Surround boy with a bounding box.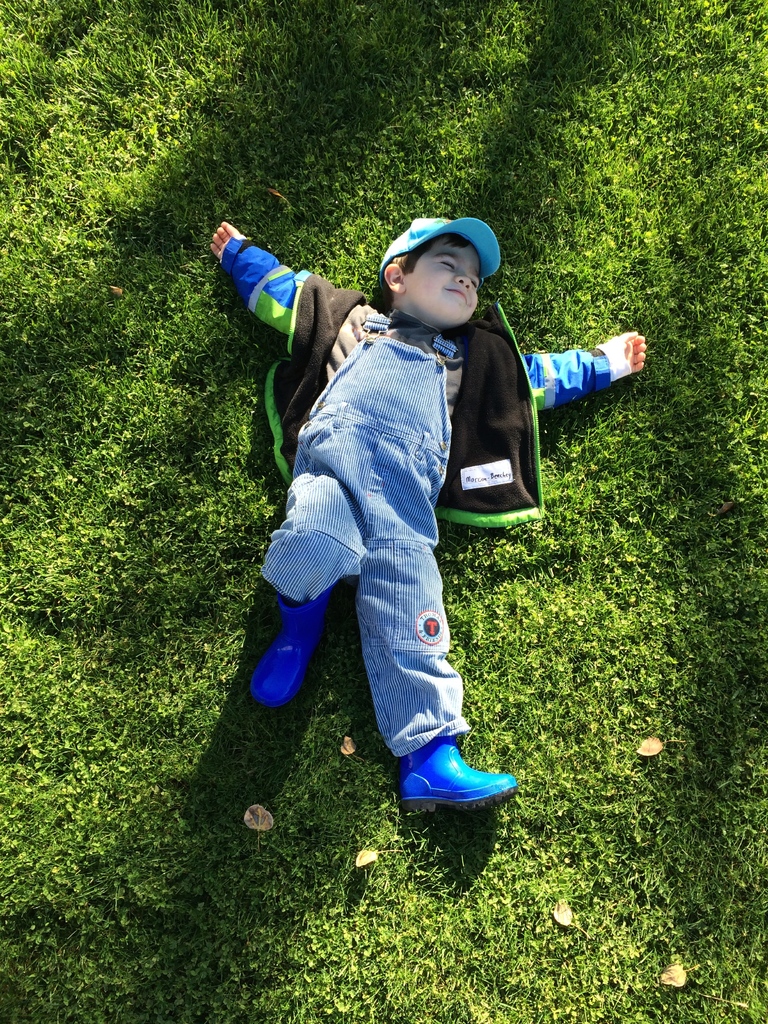
226/199/630/808.
